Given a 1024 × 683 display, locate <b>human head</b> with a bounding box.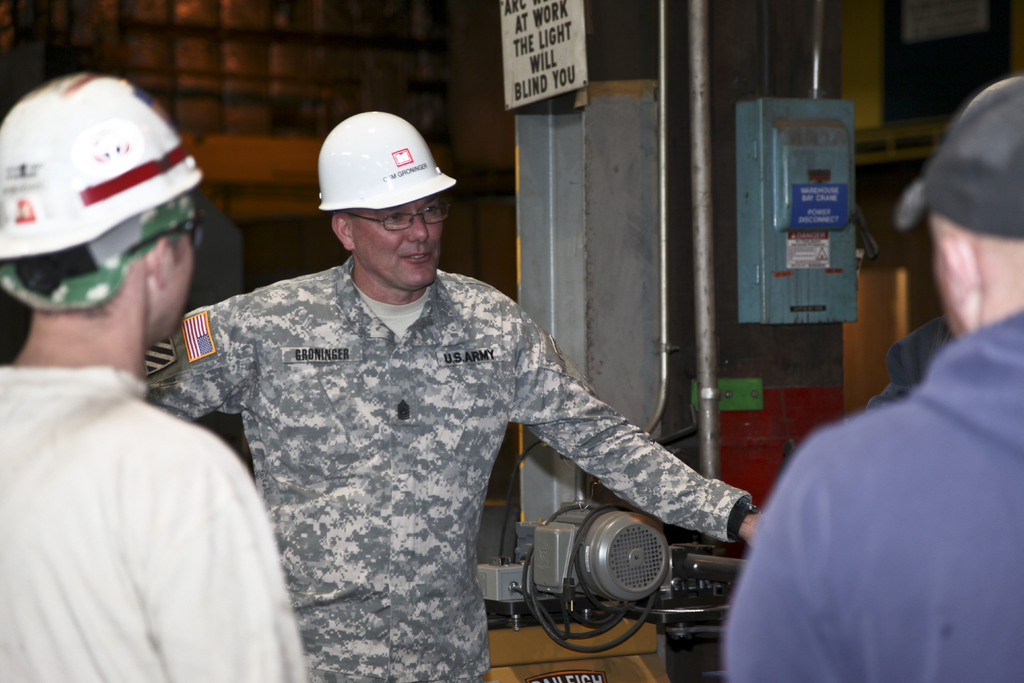
Located: bbox(929, 73, 1023, 338).
